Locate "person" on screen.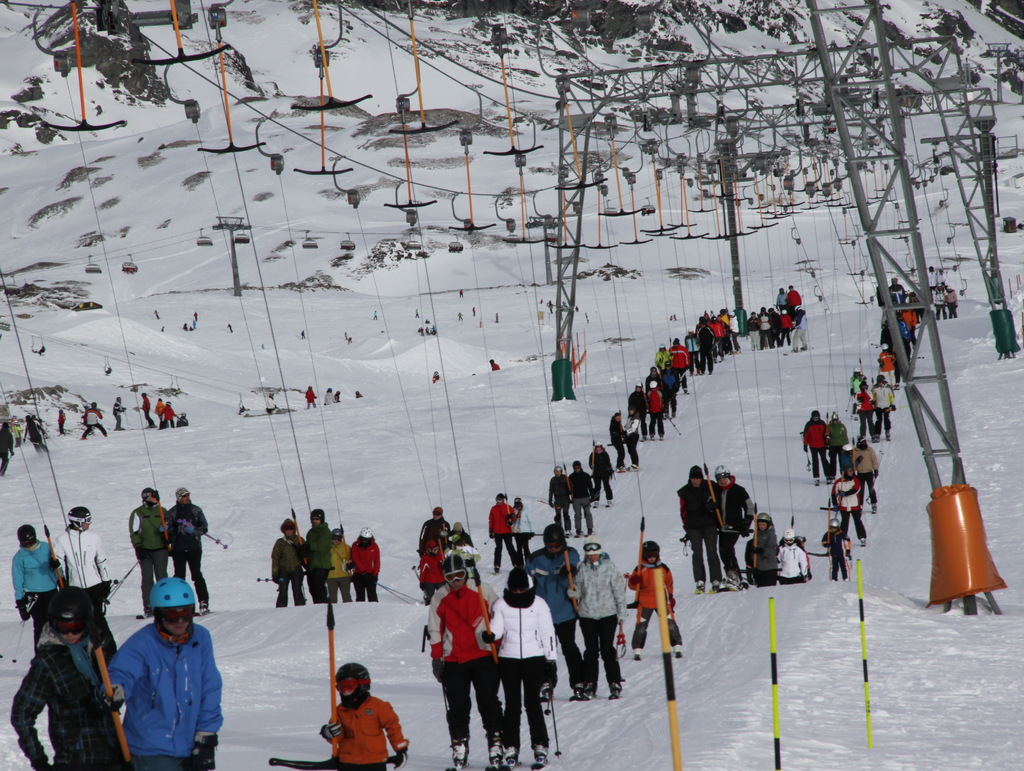
On screen at l=355, t=392, r=362, b=397.
